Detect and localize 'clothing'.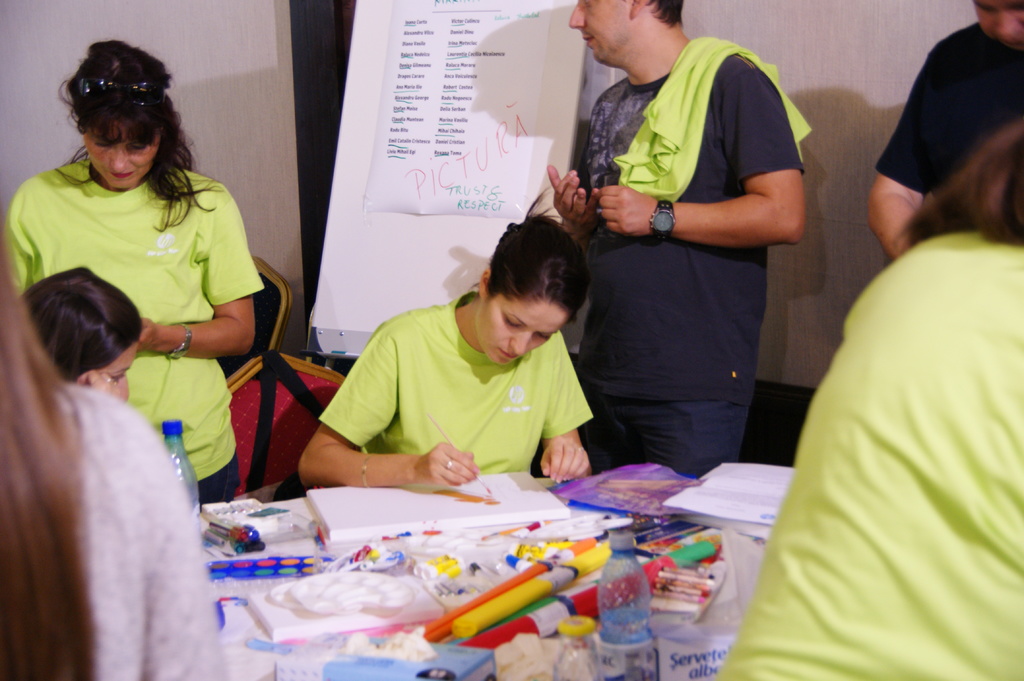
Localized at {"left": 878, "top": 27, "right": 1023, "bottom": 199}.
